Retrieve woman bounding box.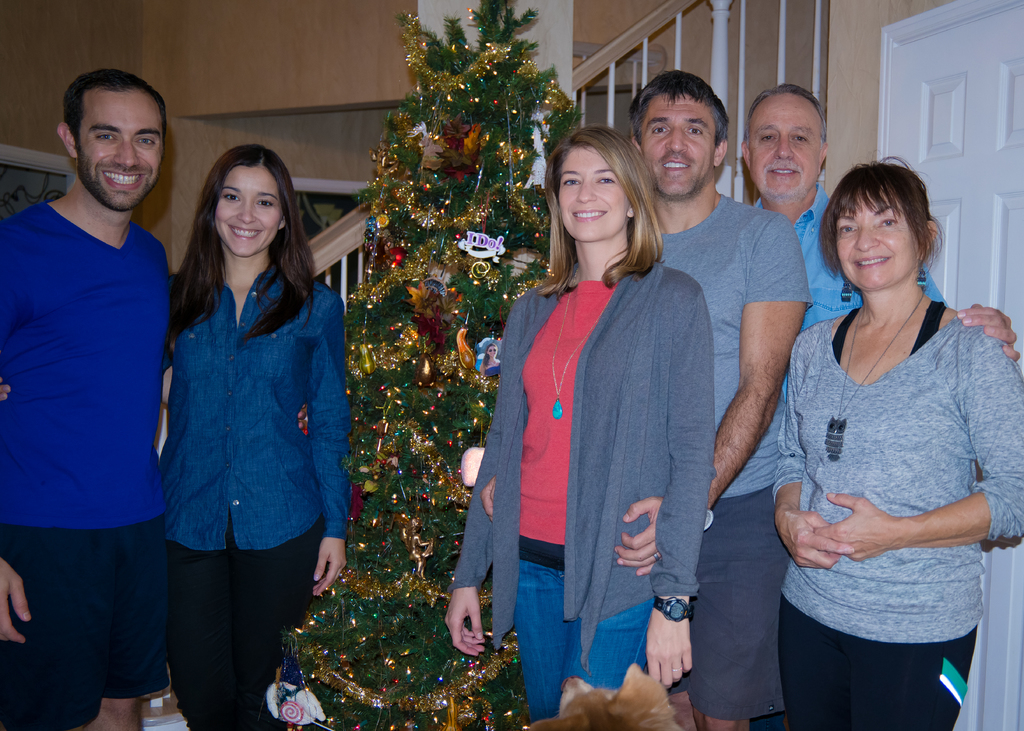
Bounding box: left=756, top=141, right=1007, bottom=730.
